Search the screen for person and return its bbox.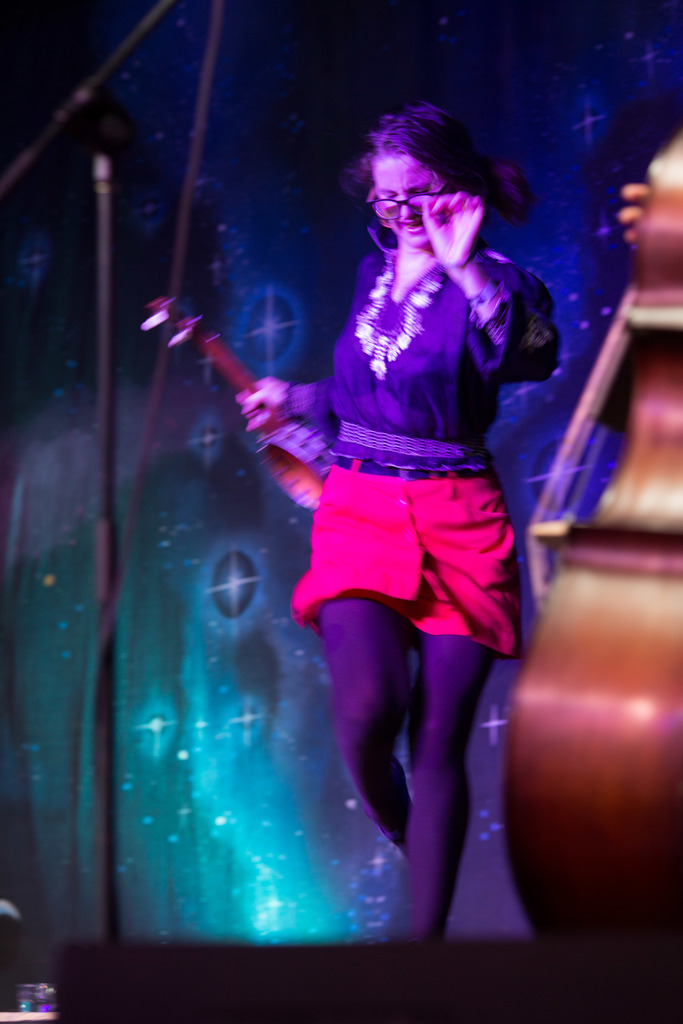
Found: (x1=169, y1=88, x2=572, y2=881).
